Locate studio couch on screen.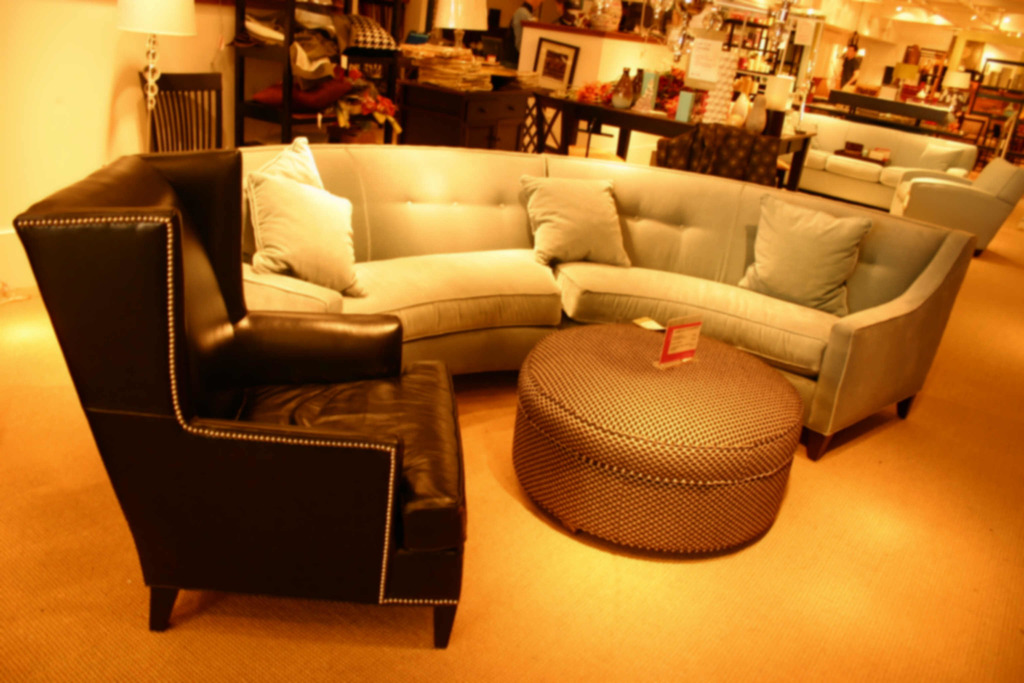
On screen at <region>778, 113, 972, 205</region>.
